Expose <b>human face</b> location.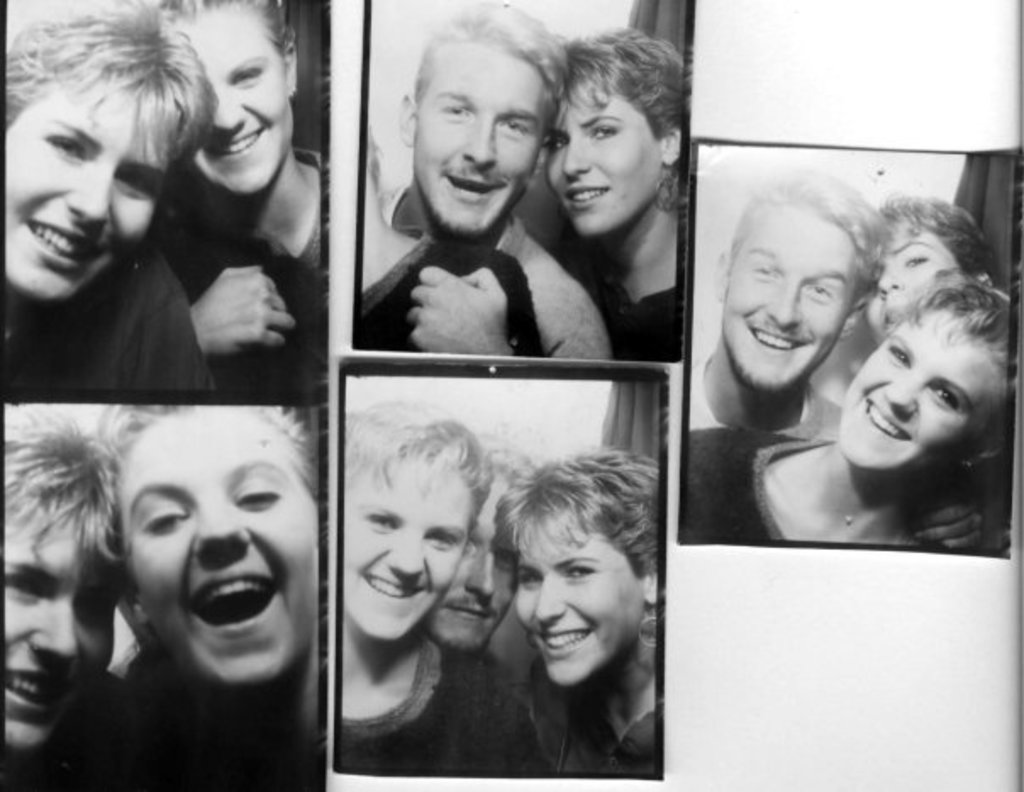
Exposed at (x1=546, y1=90, x2=658, y2=236).
